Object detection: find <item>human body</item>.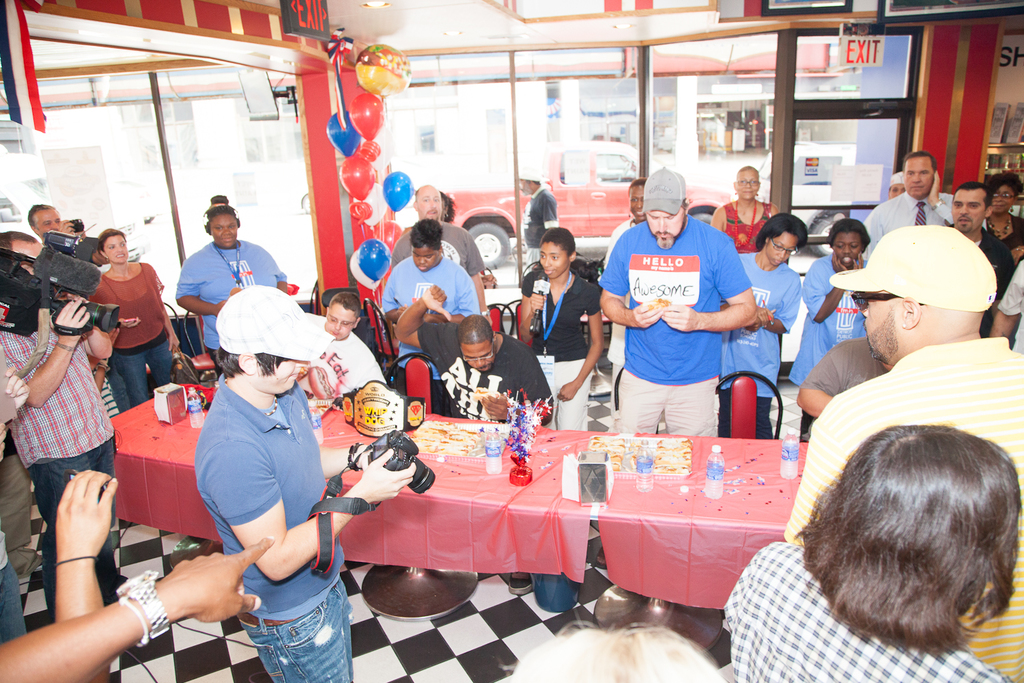
(703,164,765,266).
